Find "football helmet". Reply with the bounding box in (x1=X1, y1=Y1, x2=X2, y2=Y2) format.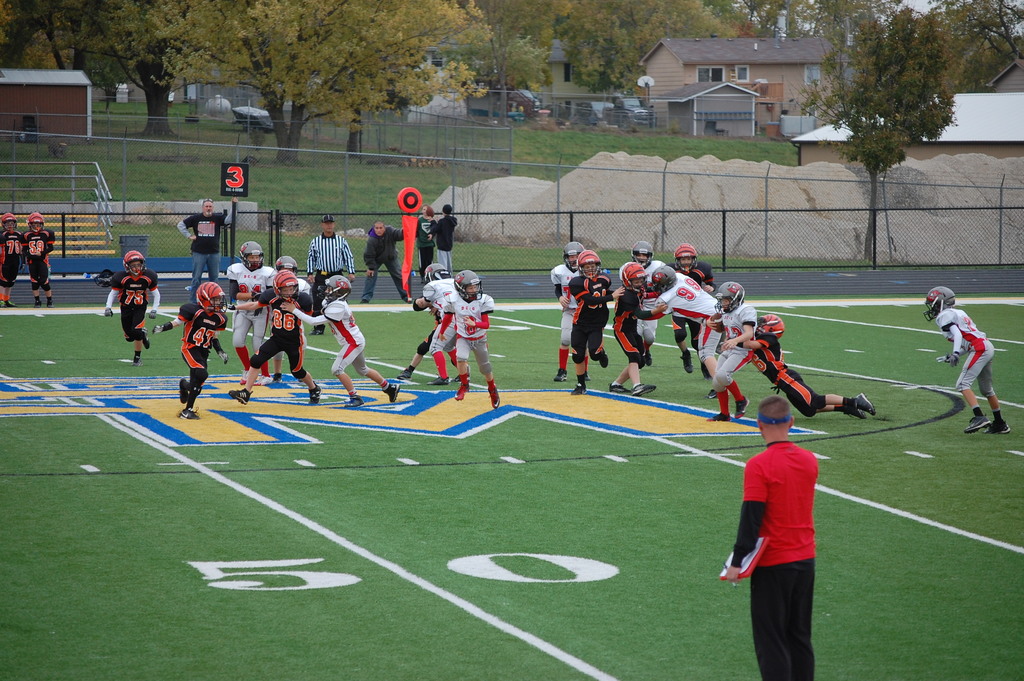
(x1=122, y1=250, x2=142, y2=276).
